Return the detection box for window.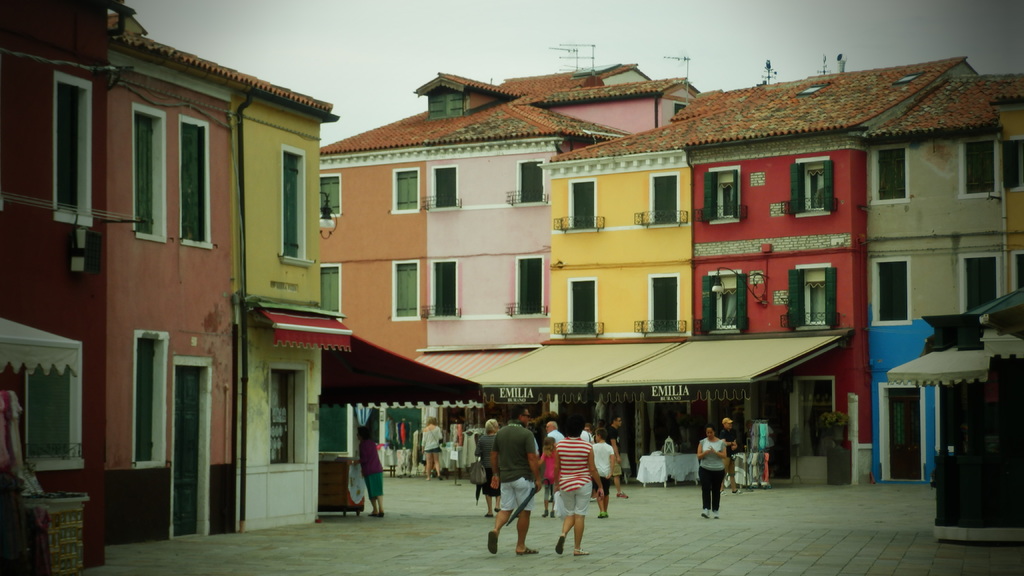
l=647, t=272, r=680, b=334.
